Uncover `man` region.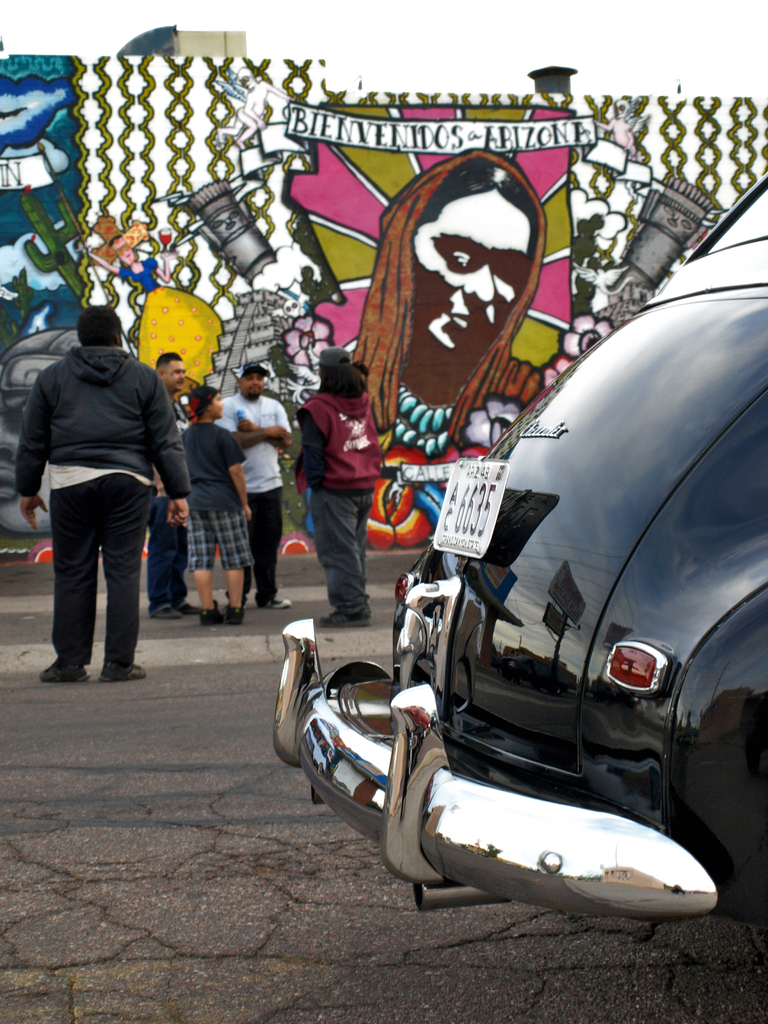
Uncovered: <region>140, 351, 203, 622</region>.
